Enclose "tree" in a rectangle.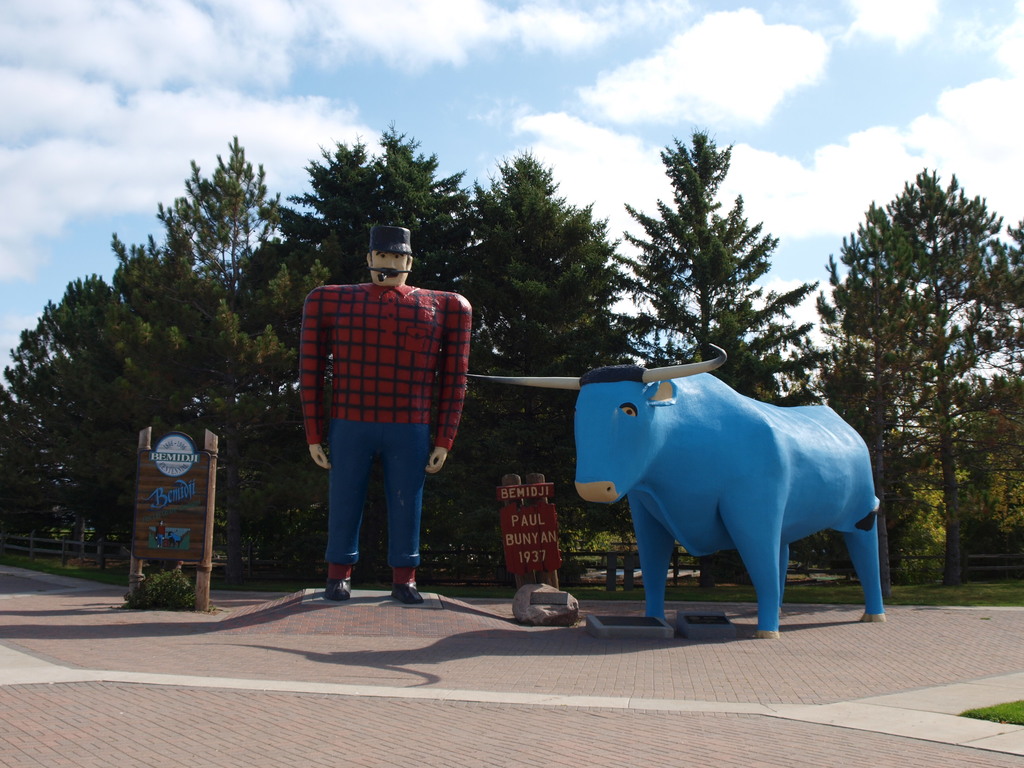
[x1=612, y1=124, x2=816, y2=410].
